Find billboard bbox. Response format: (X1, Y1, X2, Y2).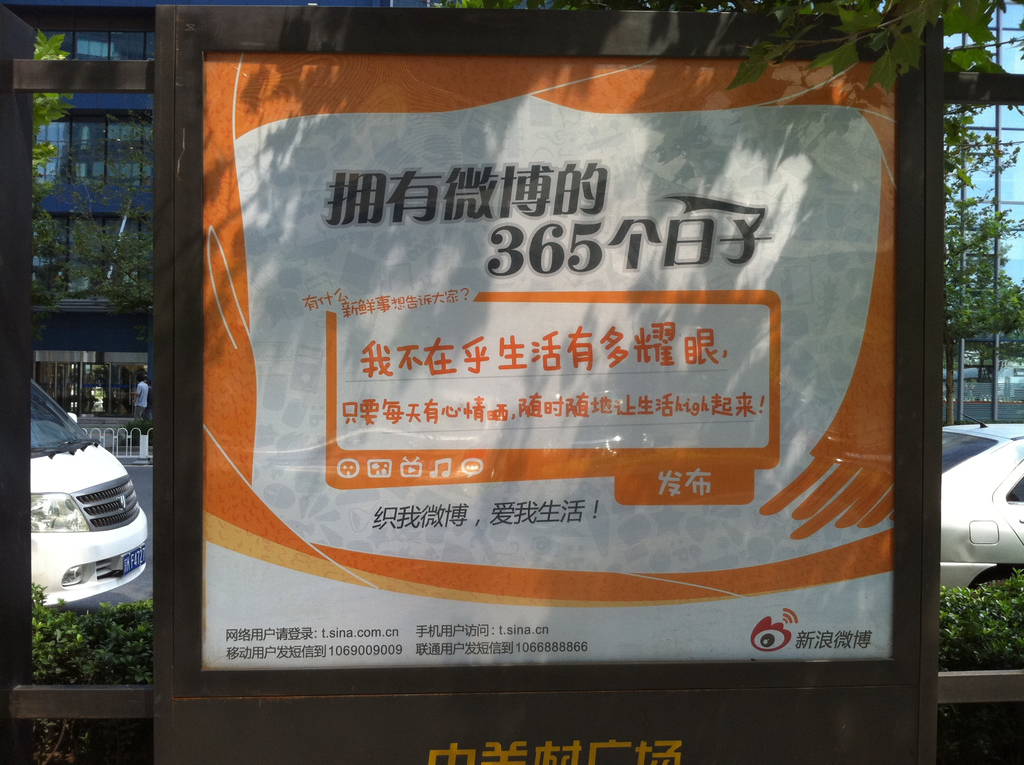
(150, 4, 939, 764).
